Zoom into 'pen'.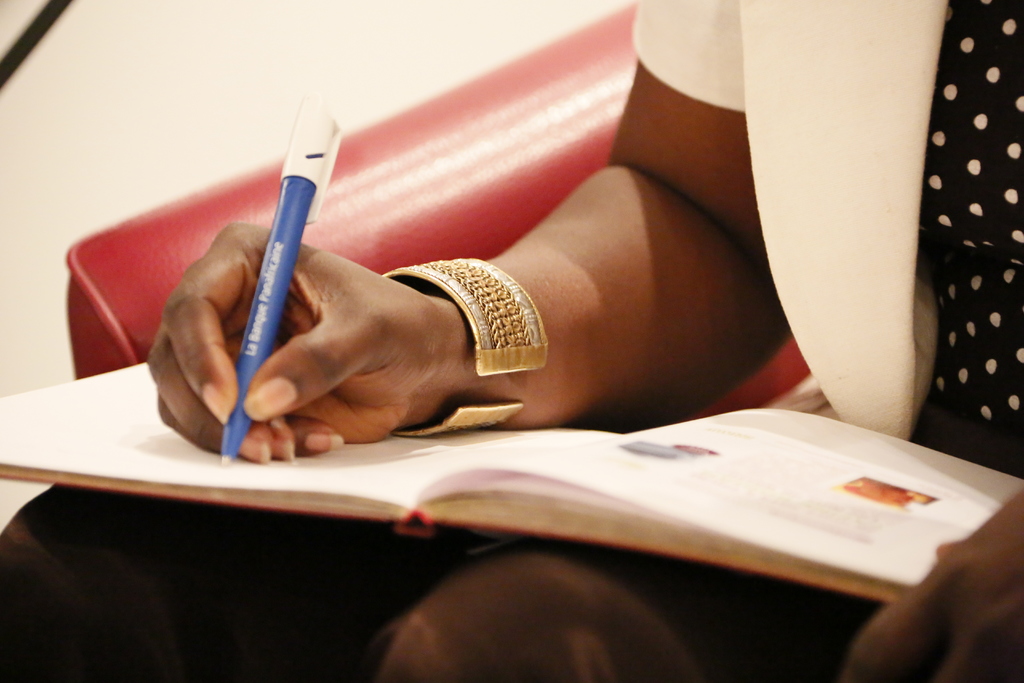
Zoom target: 227/0/356/466.
